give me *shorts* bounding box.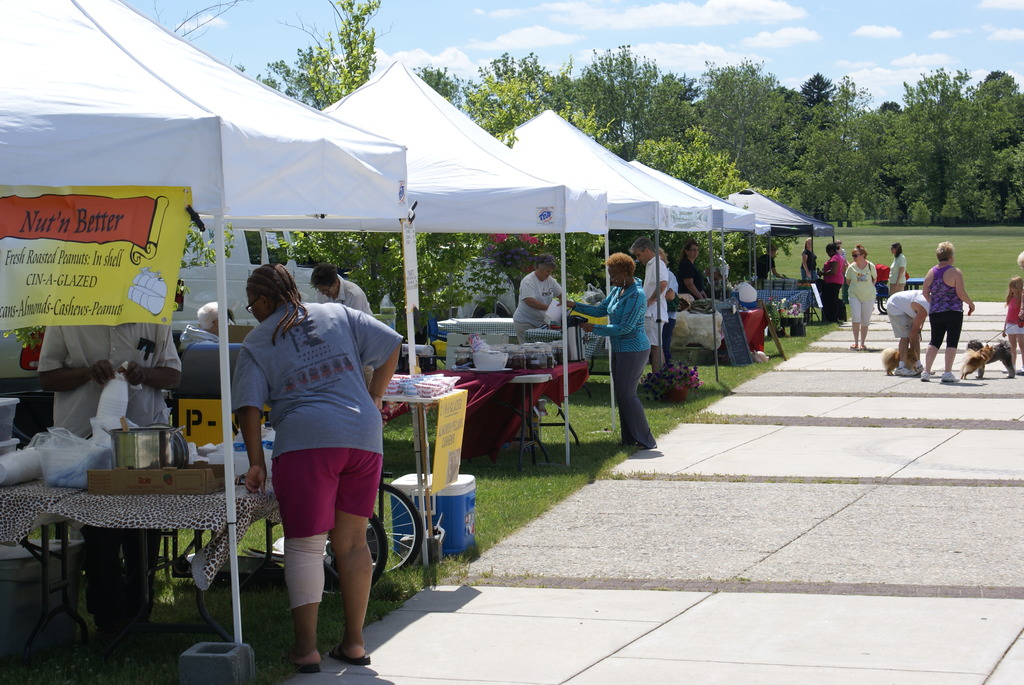
select_region(888, 310, 913, 340).
